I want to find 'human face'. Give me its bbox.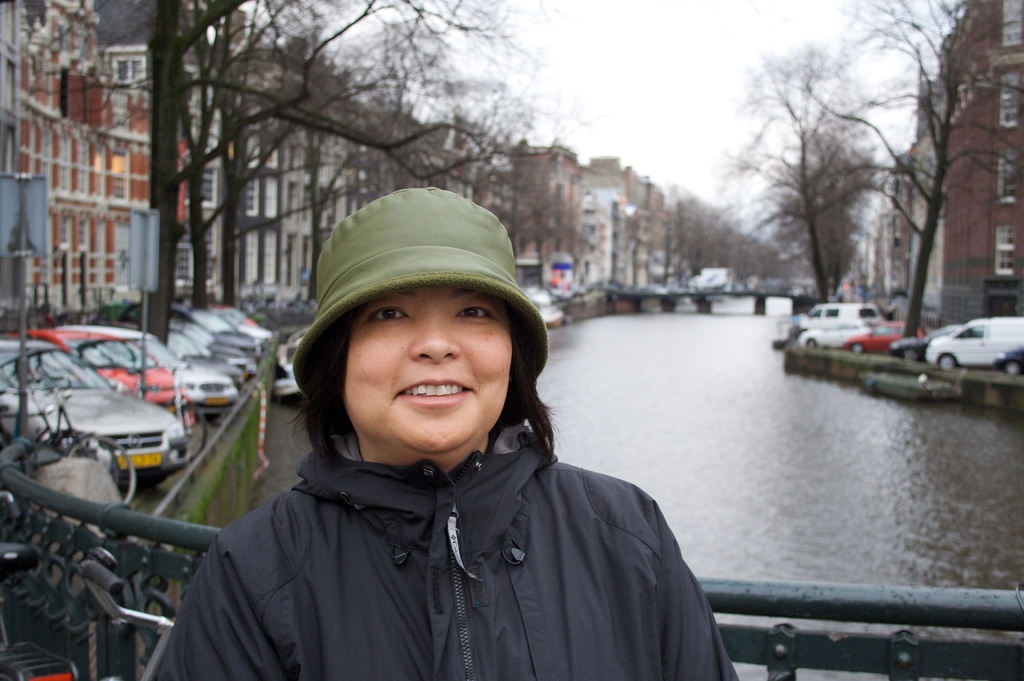
region(339, 284, 515, 456).
